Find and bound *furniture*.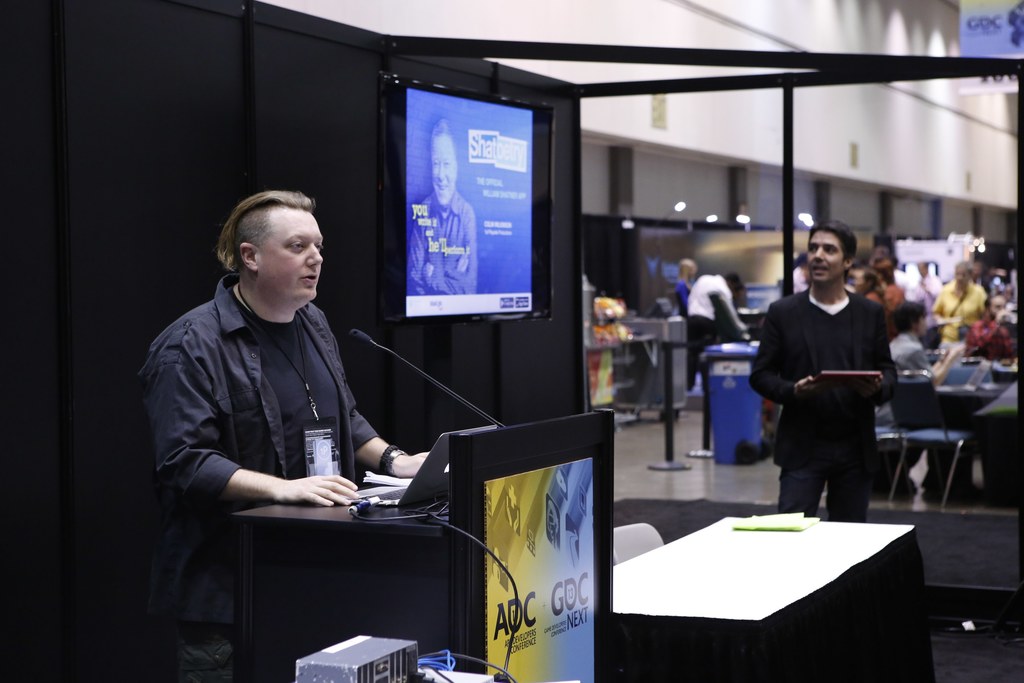
Bound: region(611, 511, 937, 682).
